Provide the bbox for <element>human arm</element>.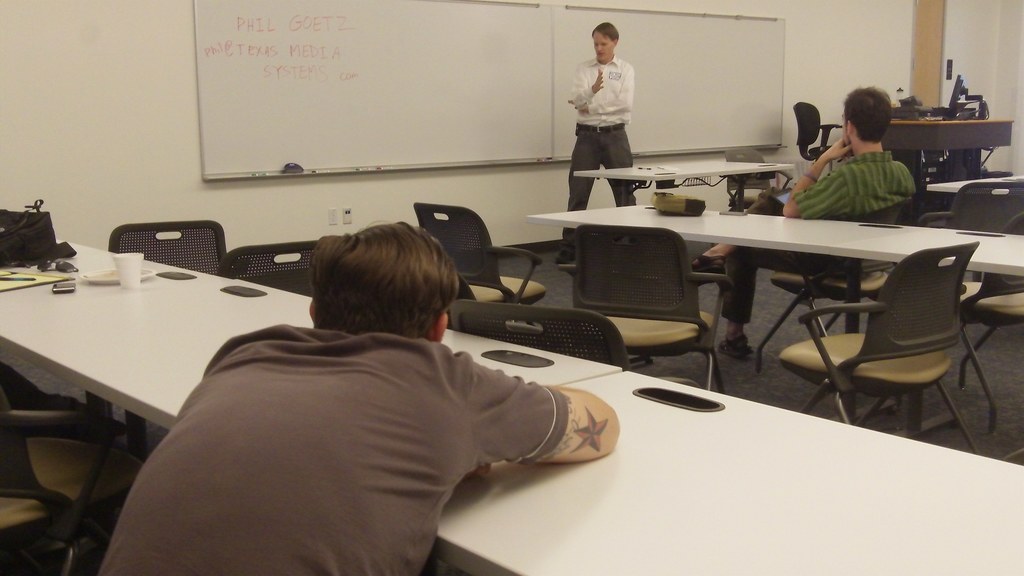
pyautogui.locateOnScreen(562, 56, 602, 115).
